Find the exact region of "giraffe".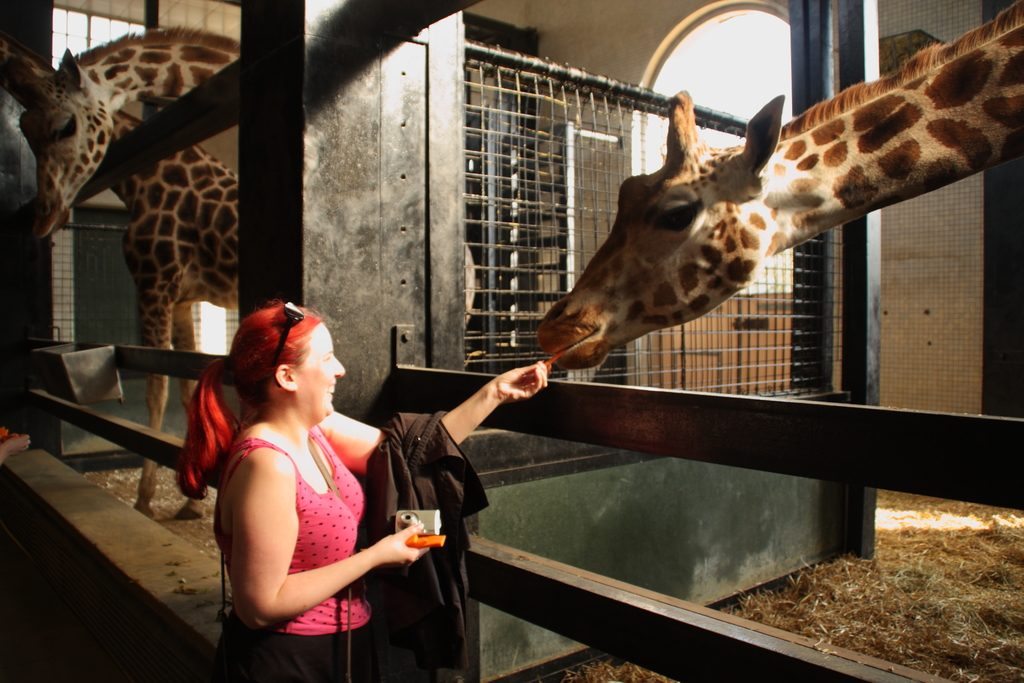
Exact region: left=3, top=34, right=241, bottom=239.
